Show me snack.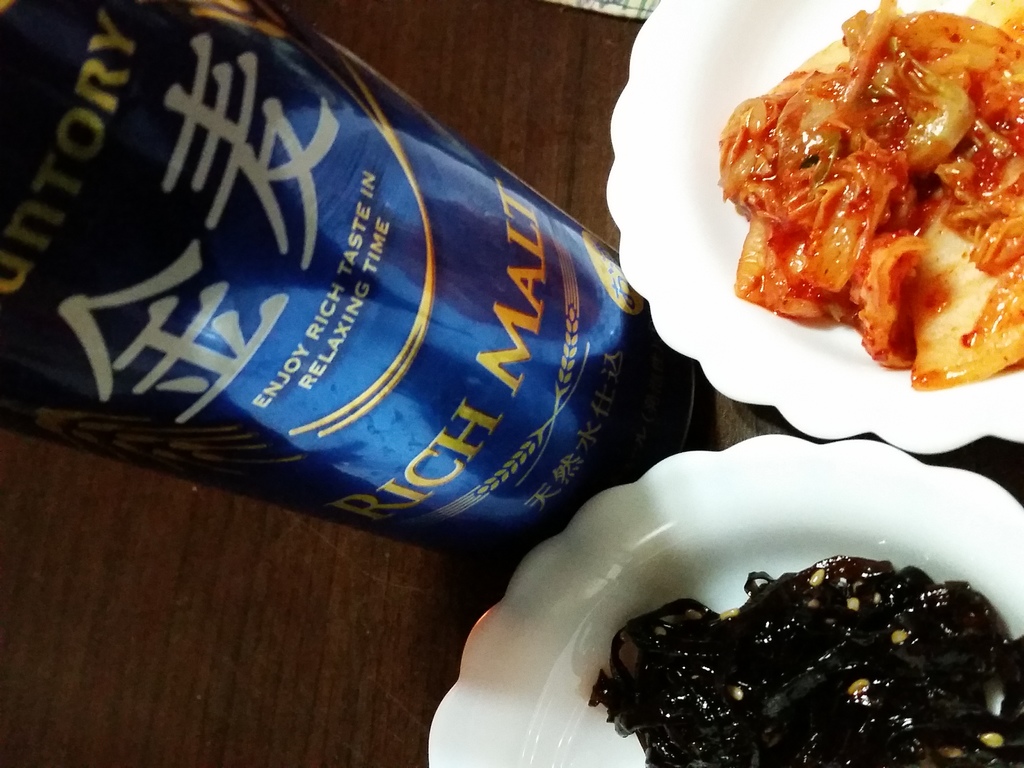
snack is here: detection(589, 556, 1023, 767).
